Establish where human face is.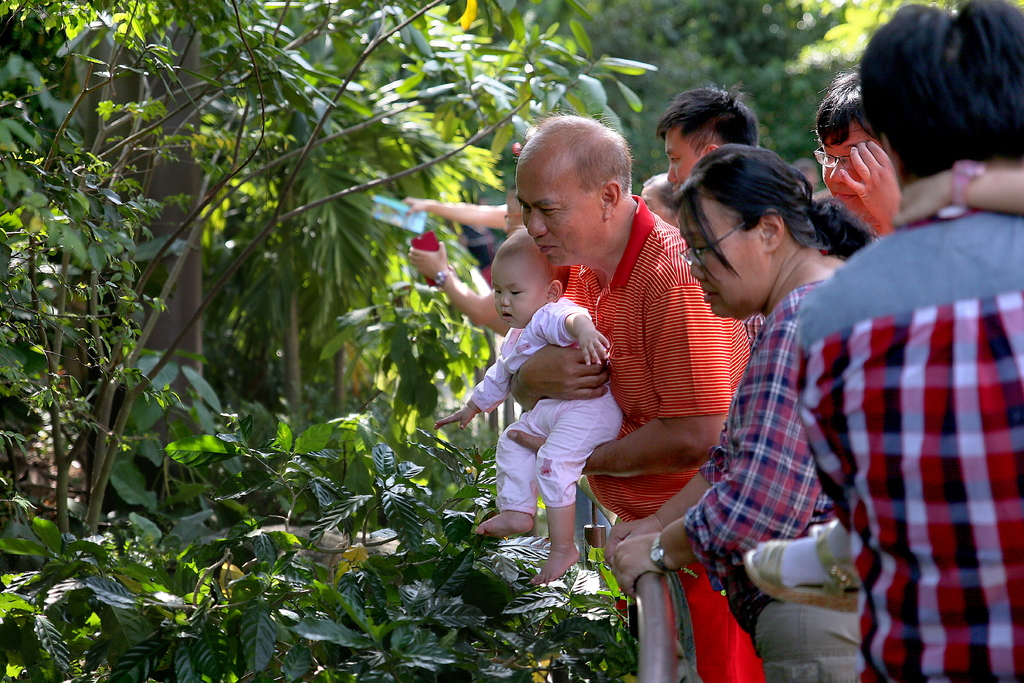
Established at l=516, t=156, r=604, b=267.
